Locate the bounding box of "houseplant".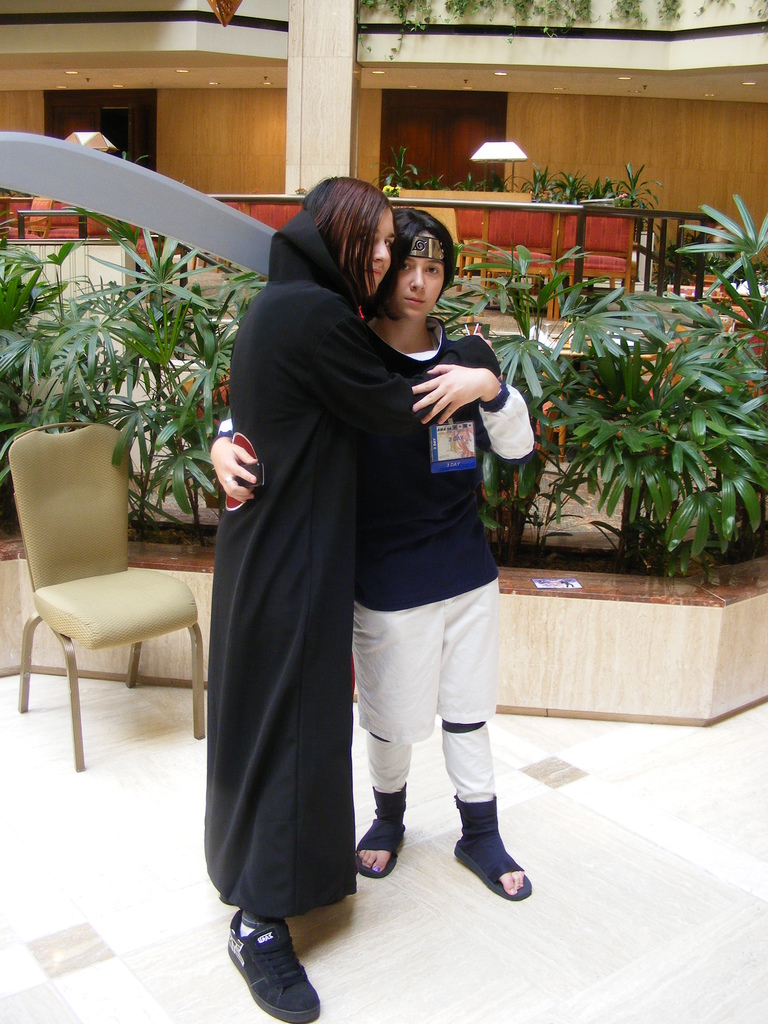
Bounding box: [left=474, top=215, right=740, bottom=611].
